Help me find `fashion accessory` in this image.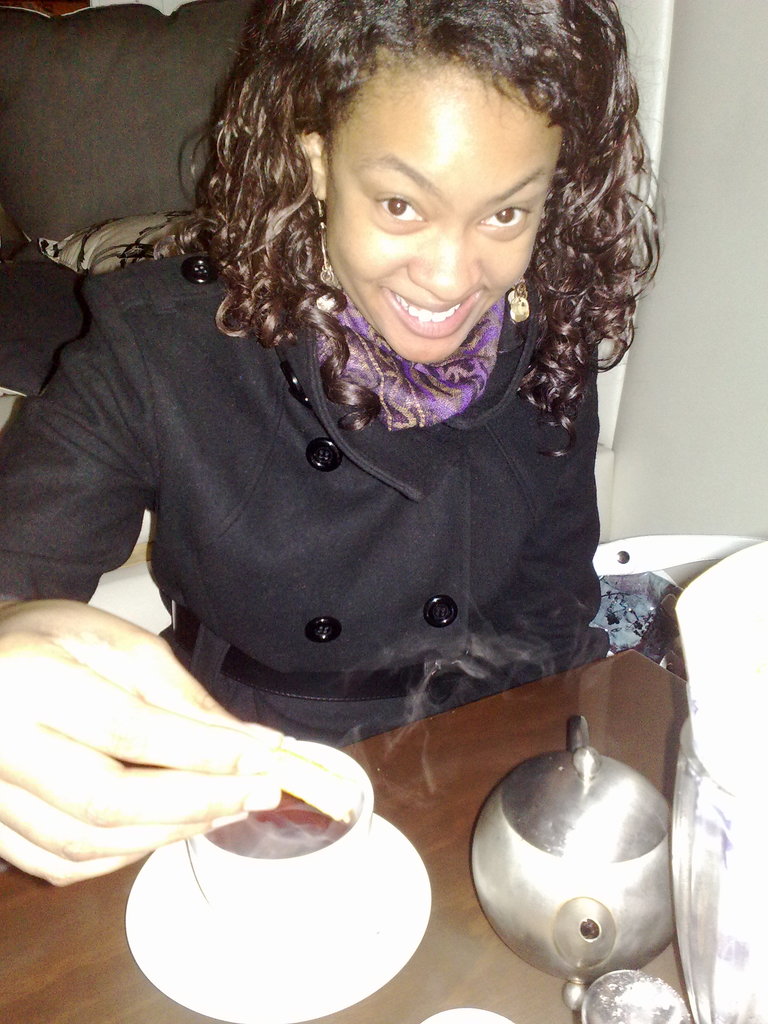
Found it: <region>500, 269, 530, 326</region>.
